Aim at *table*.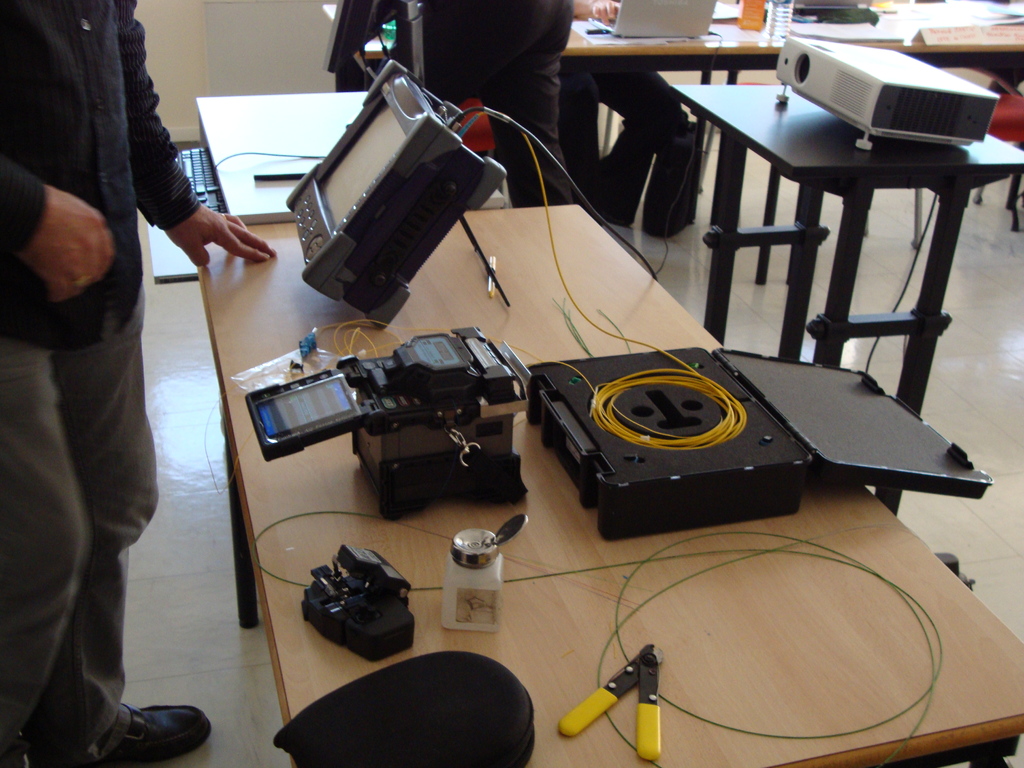
Aimed at bbox(353, 5, 1023, 254).
